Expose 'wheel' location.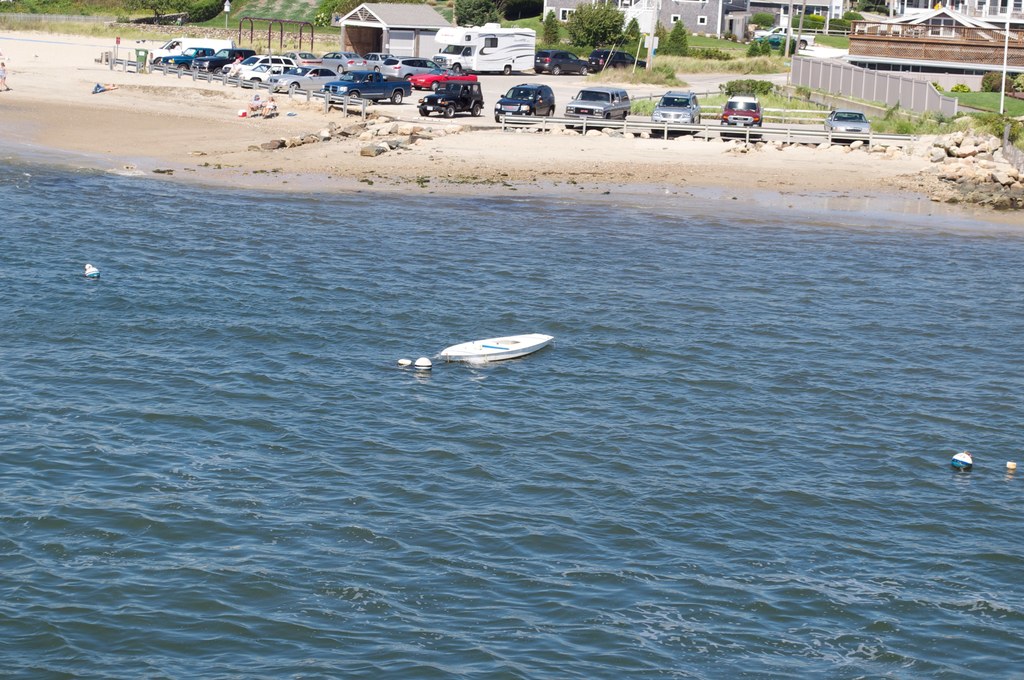
Exposed at box=[446, 106, 455, 117].
